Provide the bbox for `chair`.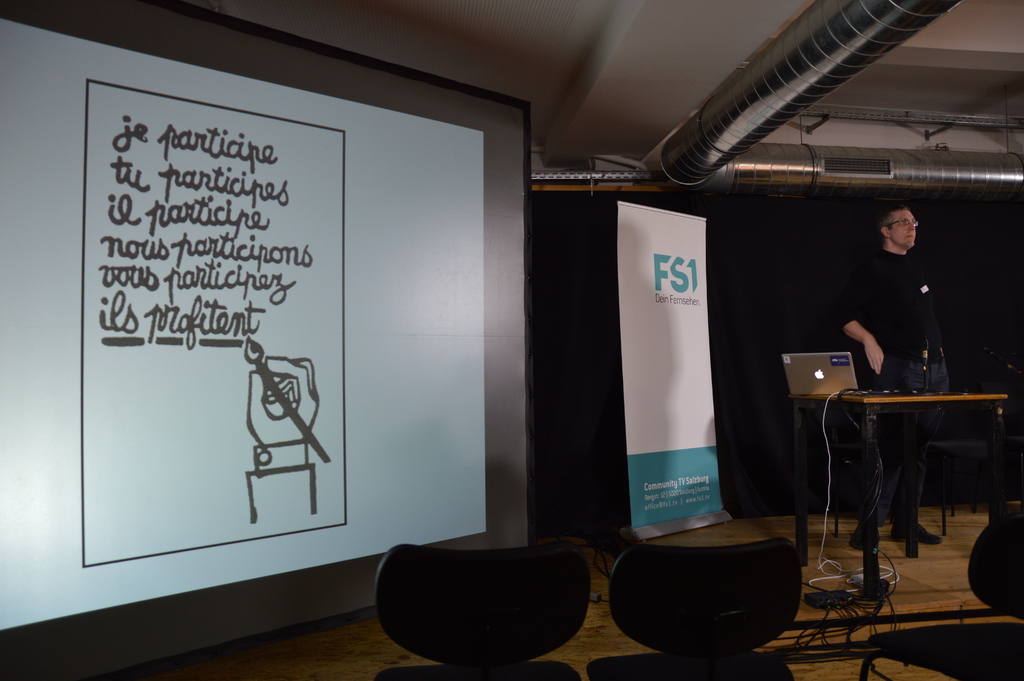
BBox(582, 541, 804, 680).
